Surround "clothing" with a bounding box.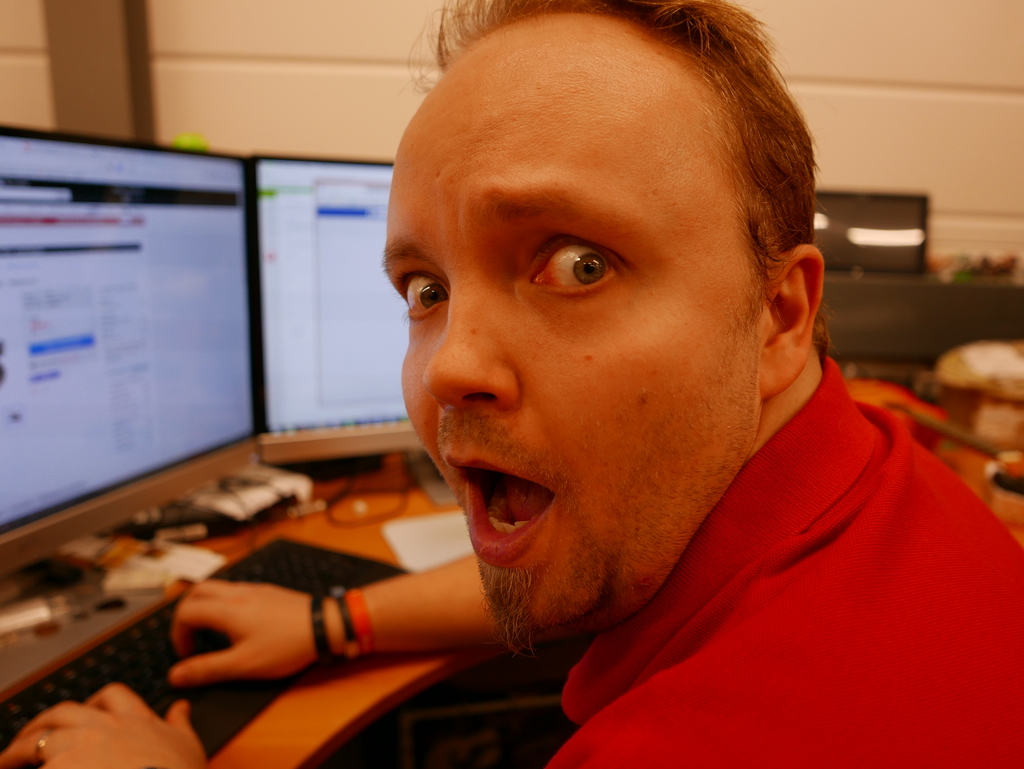
detection(541, 346, 1023, 768).
